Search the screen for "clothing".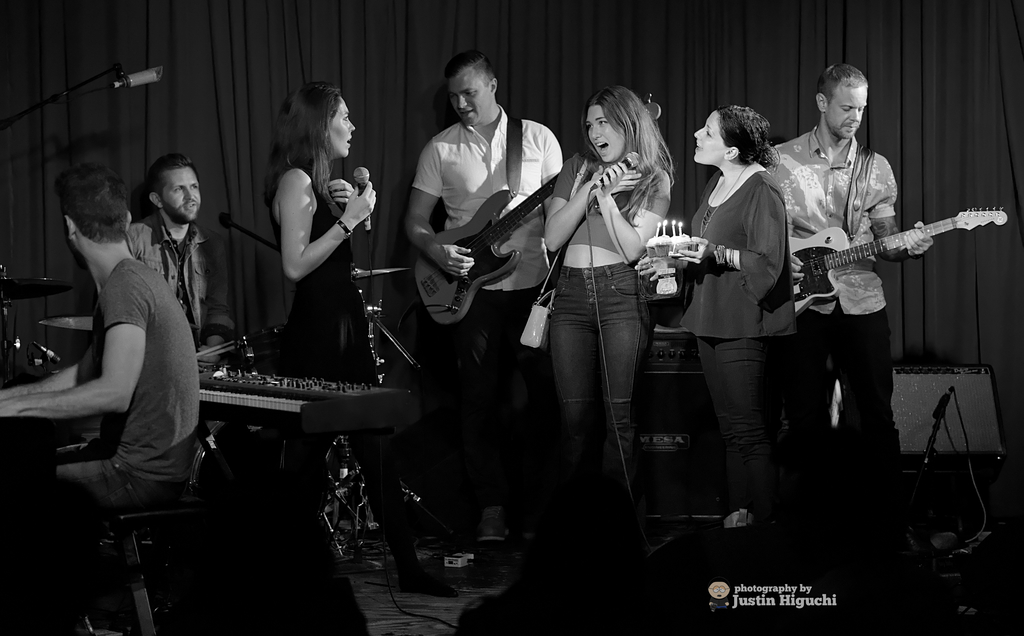
Found at 403:118:568:540.
